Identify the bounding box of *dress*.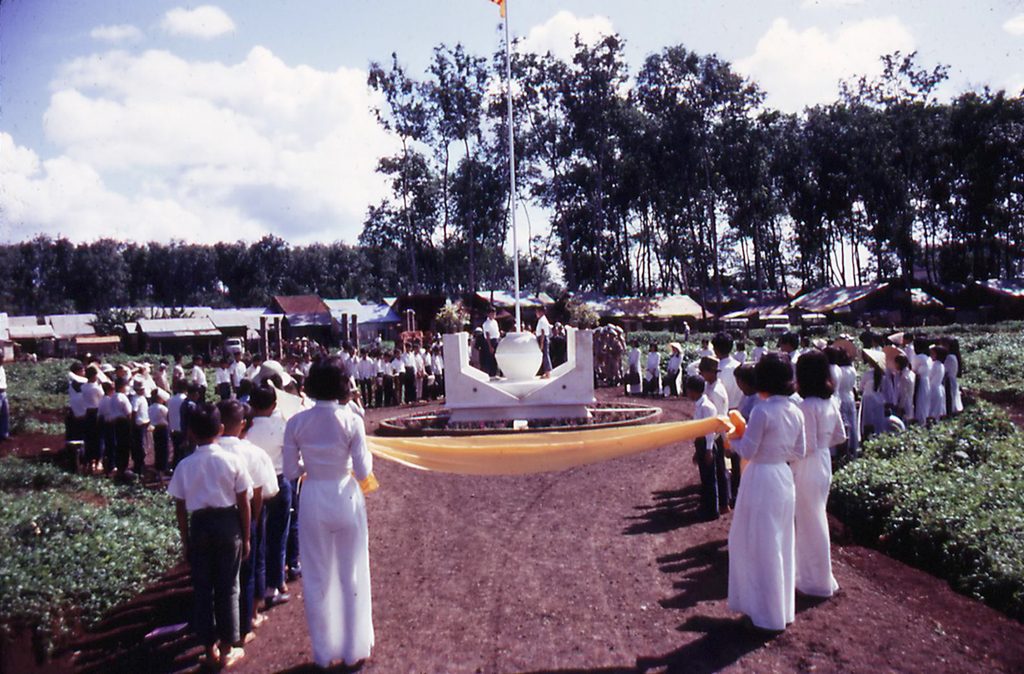
select_region(284, 398, 376, 666).
